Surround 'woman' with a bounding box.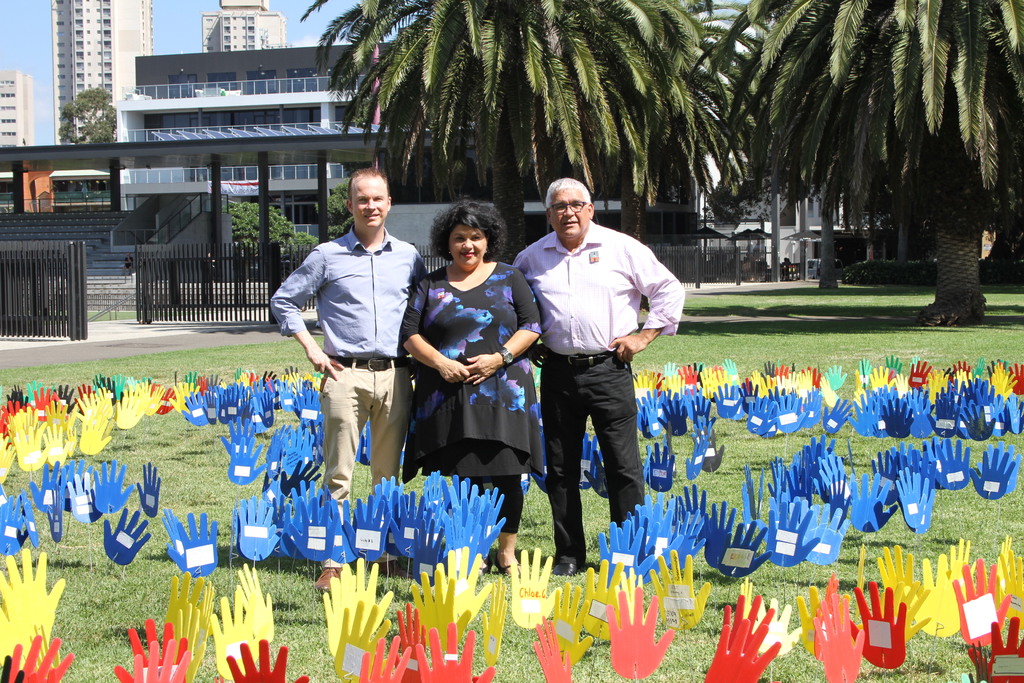
left=405, top=210, right=536, bottom=537.
